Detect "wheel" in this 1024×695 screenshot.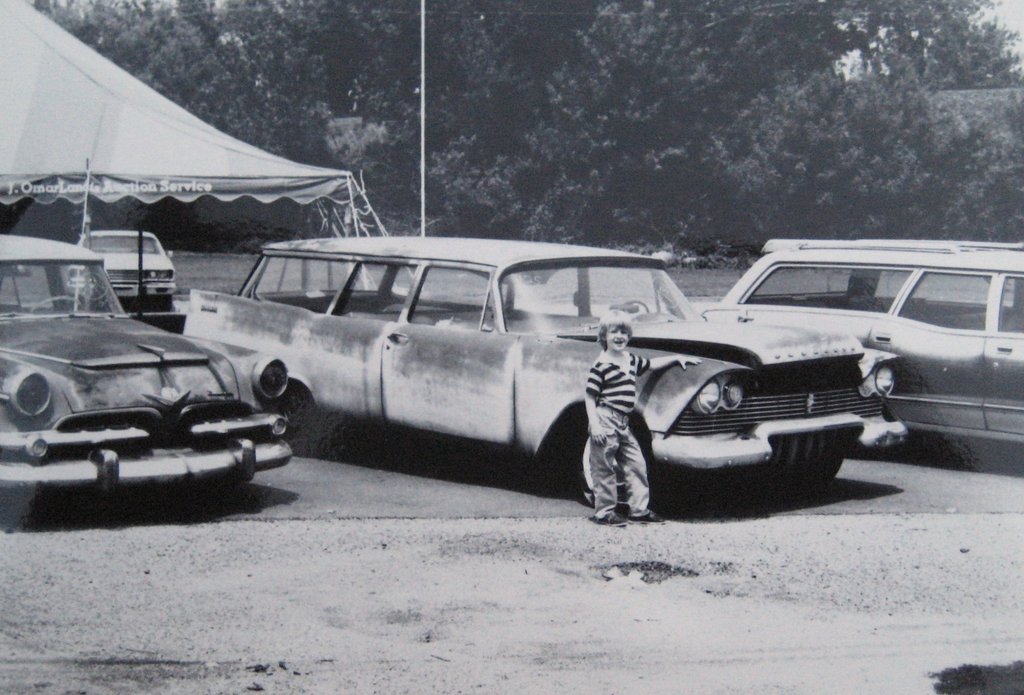
Detection: locate(32, 295, 83, 313).
